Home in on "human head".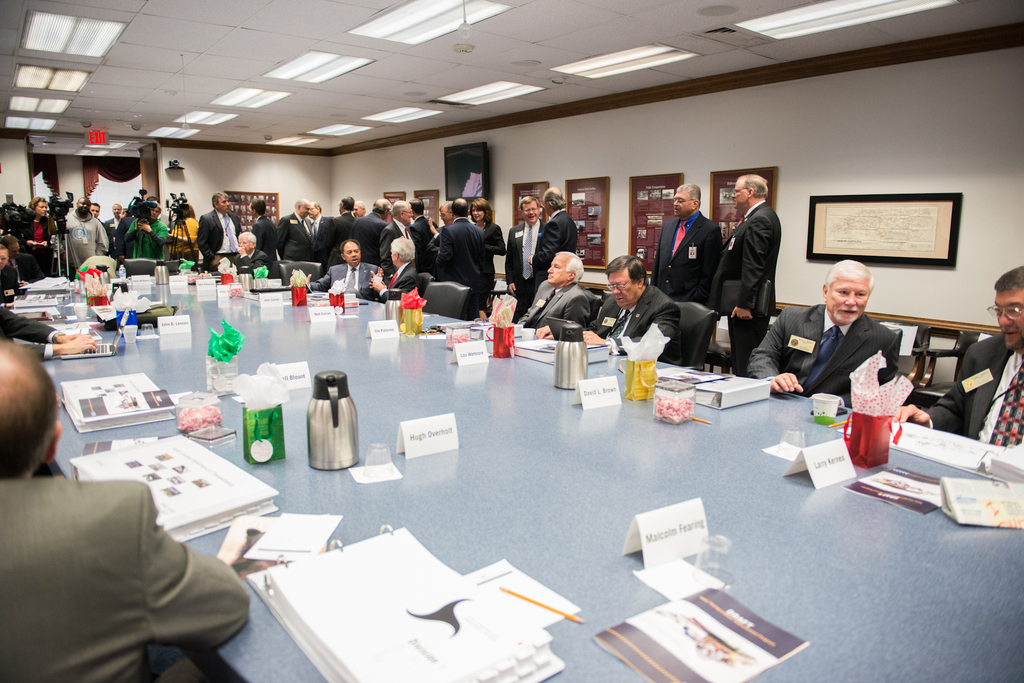
Homed in at locate(209, 189, 232, 214).
